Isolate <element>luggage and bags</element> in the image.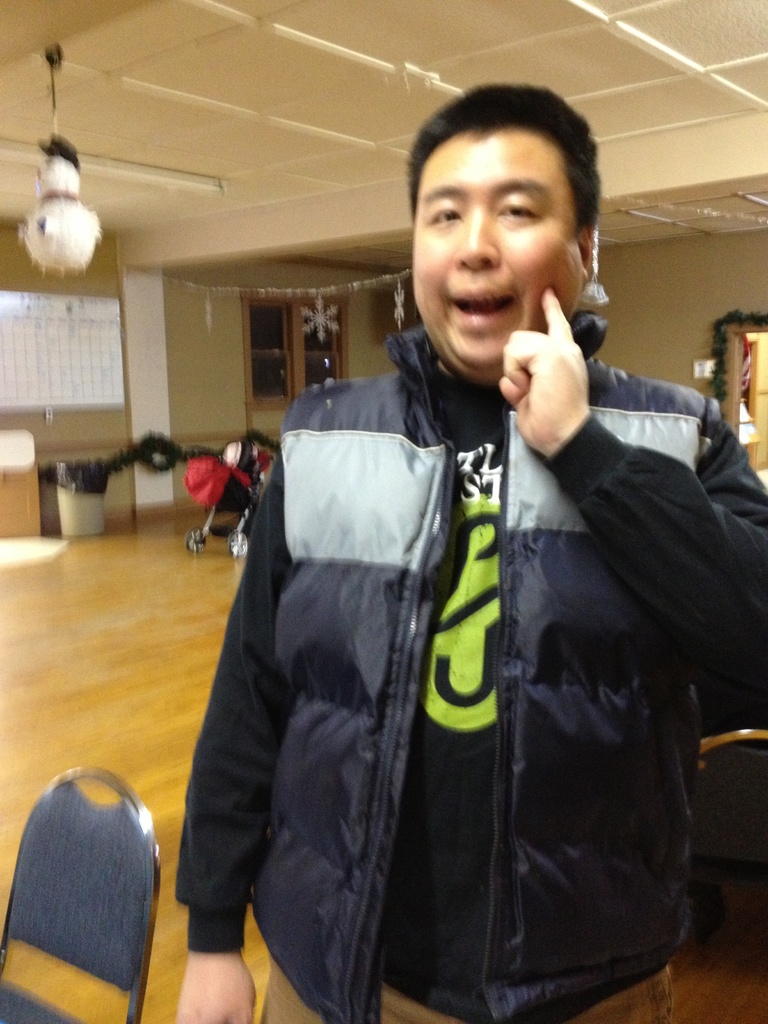
Isolated region: (left=178, top=440, right=237, bottom=509).
